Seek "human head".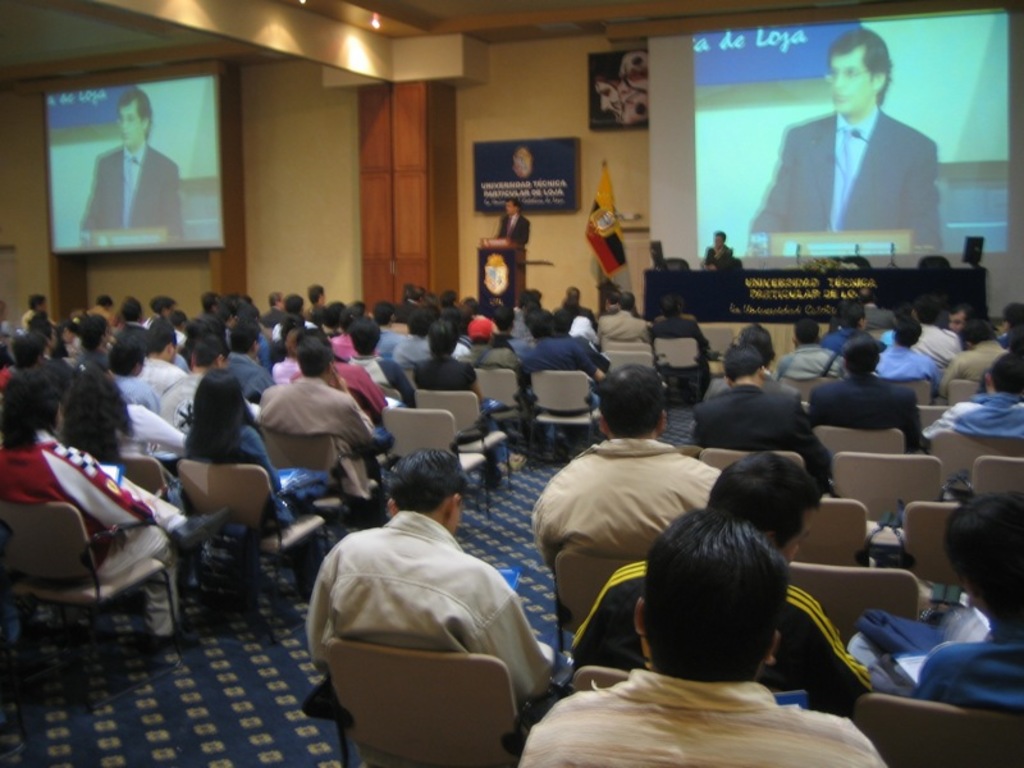
crop(641, 525, 818, 686).
